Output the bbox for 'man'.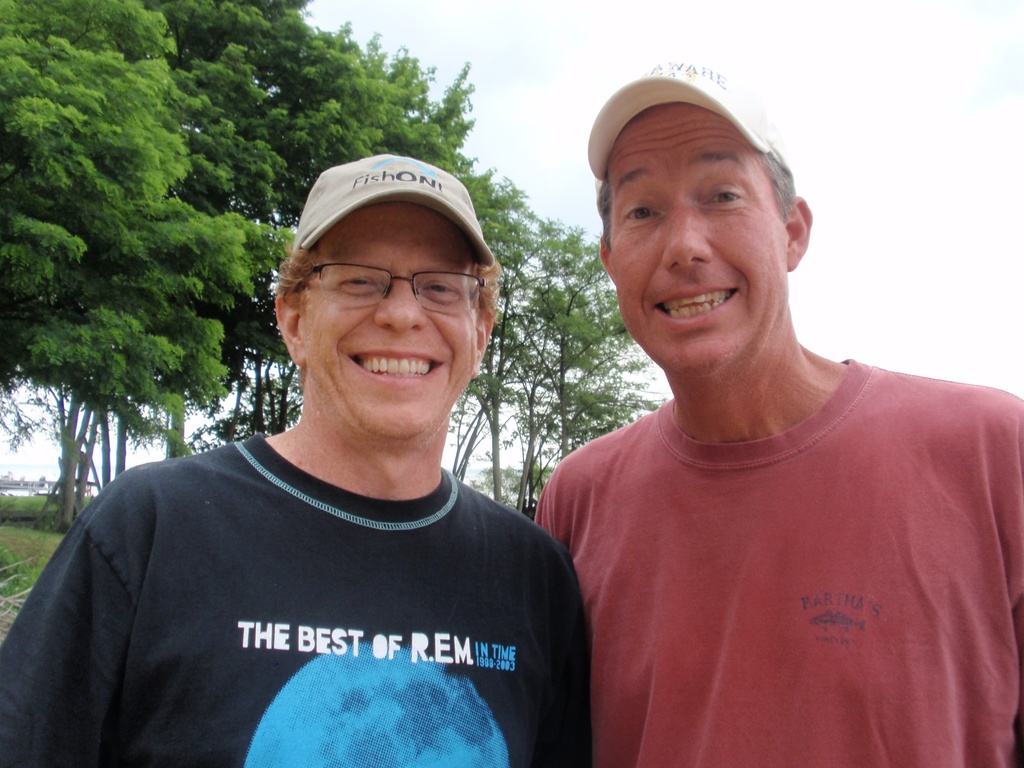
x1=534 y1=59 x2=1023 y2=767.
